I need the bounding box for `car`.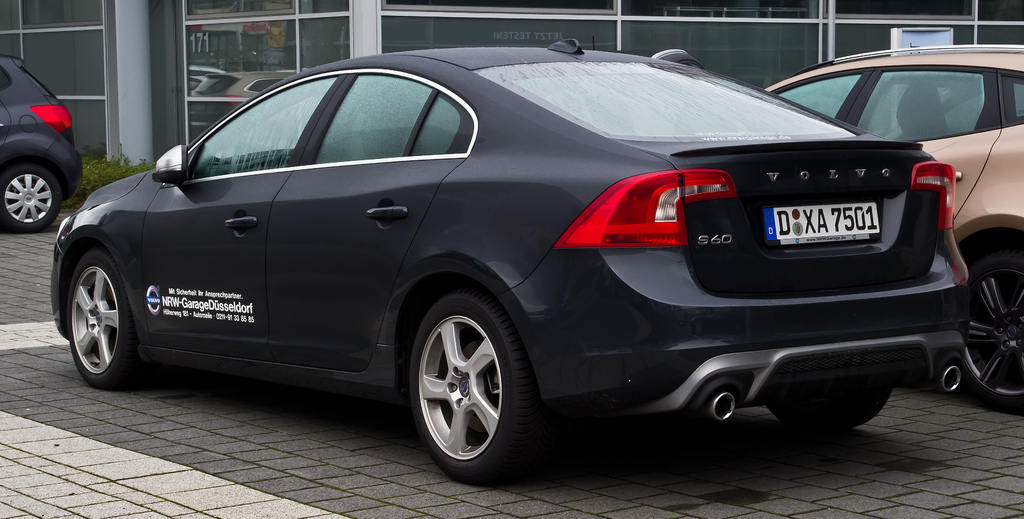
Here it is: [47,39,970,487].
